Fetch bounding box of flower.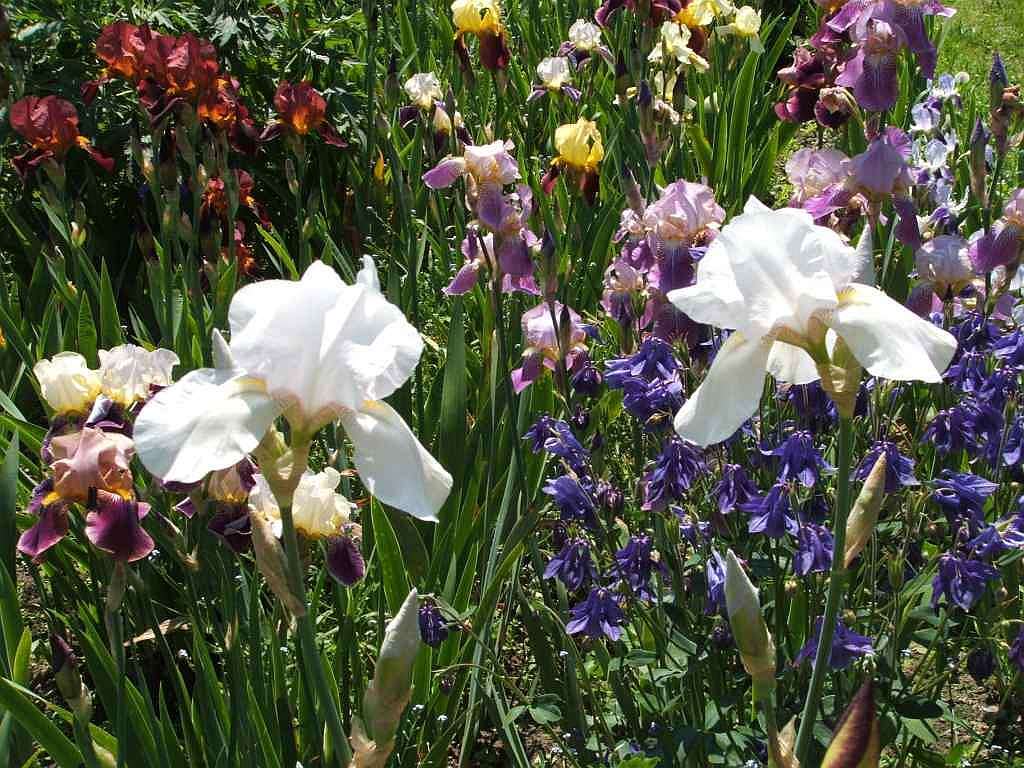
Bbox: locate(399, 69, 450, 106).
